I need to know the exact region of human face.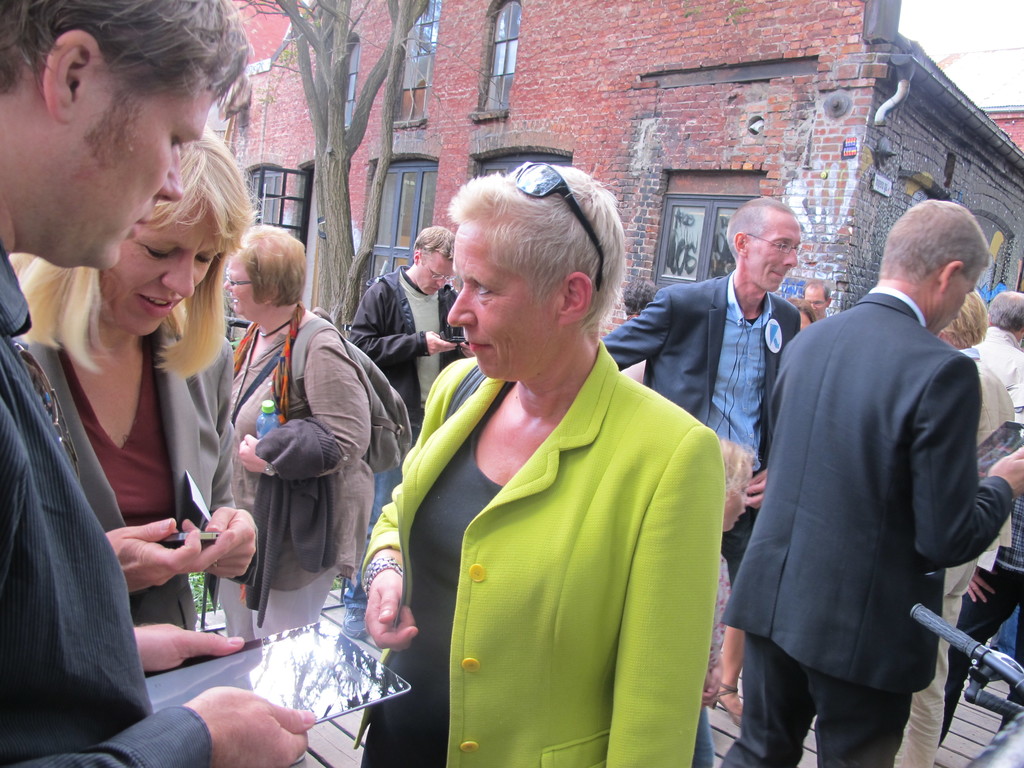
Region: select_region(447, 222, 554, 377).
